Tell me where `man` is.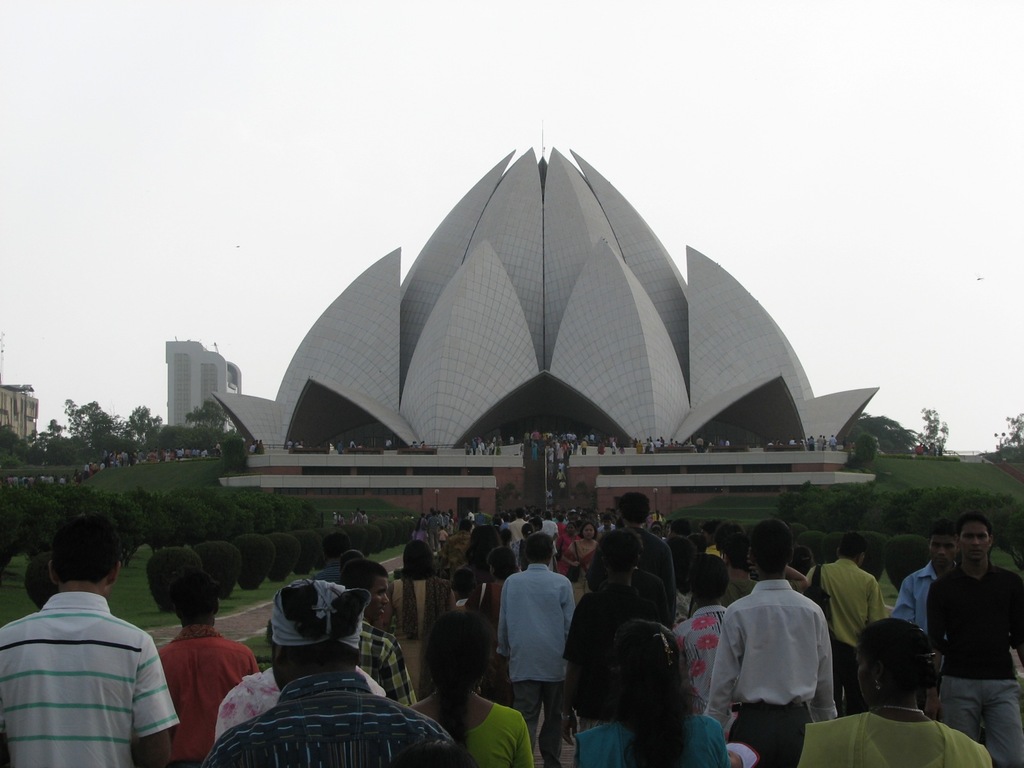
`man` is at (348,554,415,709).
